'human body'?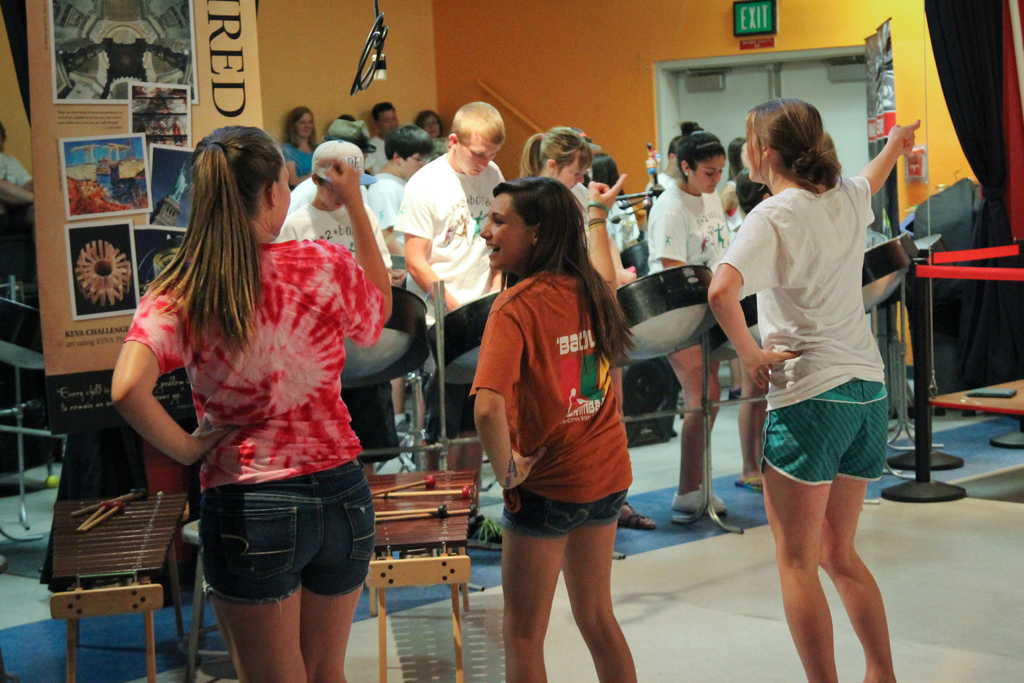
<bbox>396, 95, 519, 567</bbox>
